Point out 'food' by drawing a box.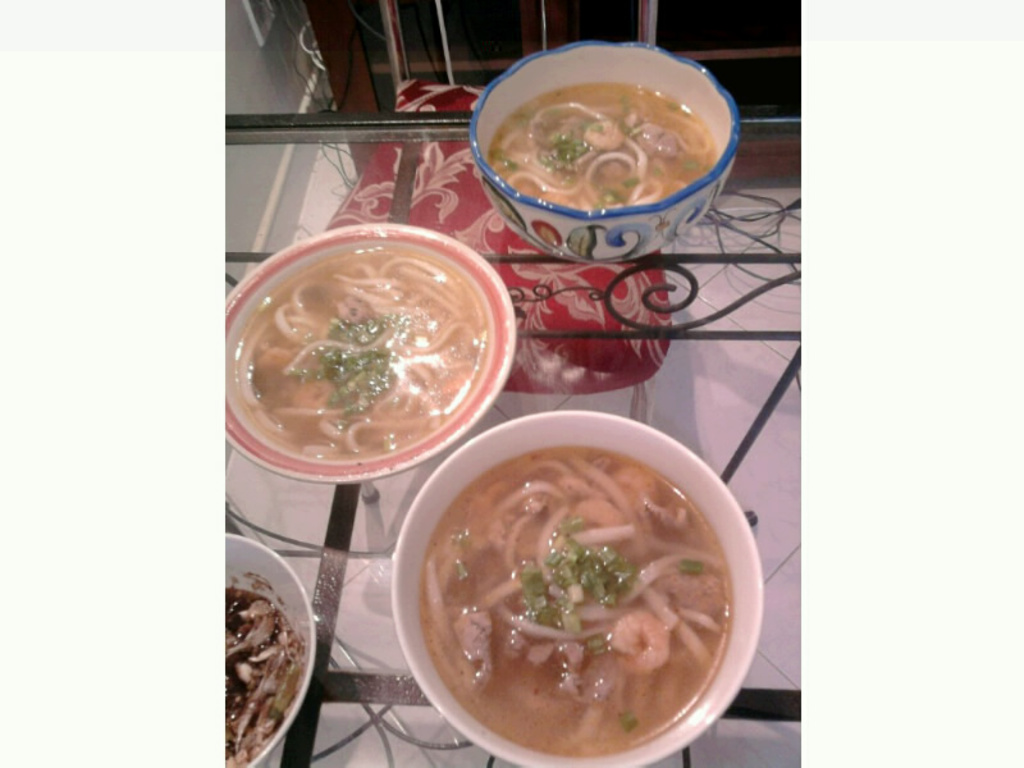
box(483, 82, 719, 212).
